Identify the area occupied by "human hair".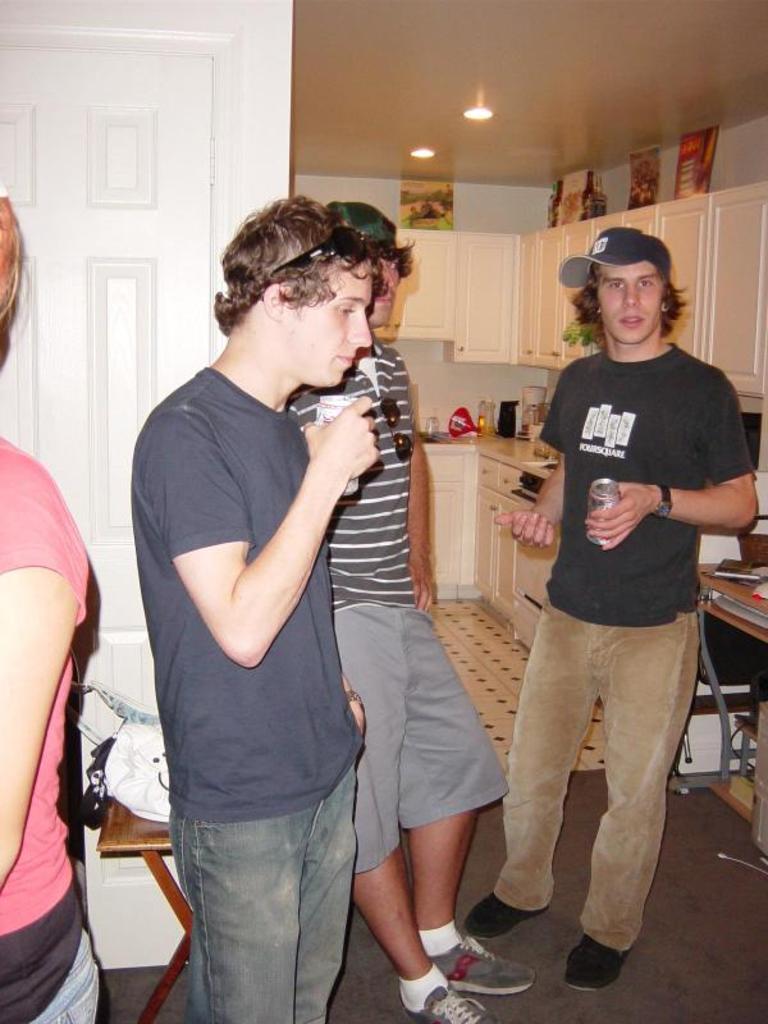
Area: (328, 207, 417, 282).
